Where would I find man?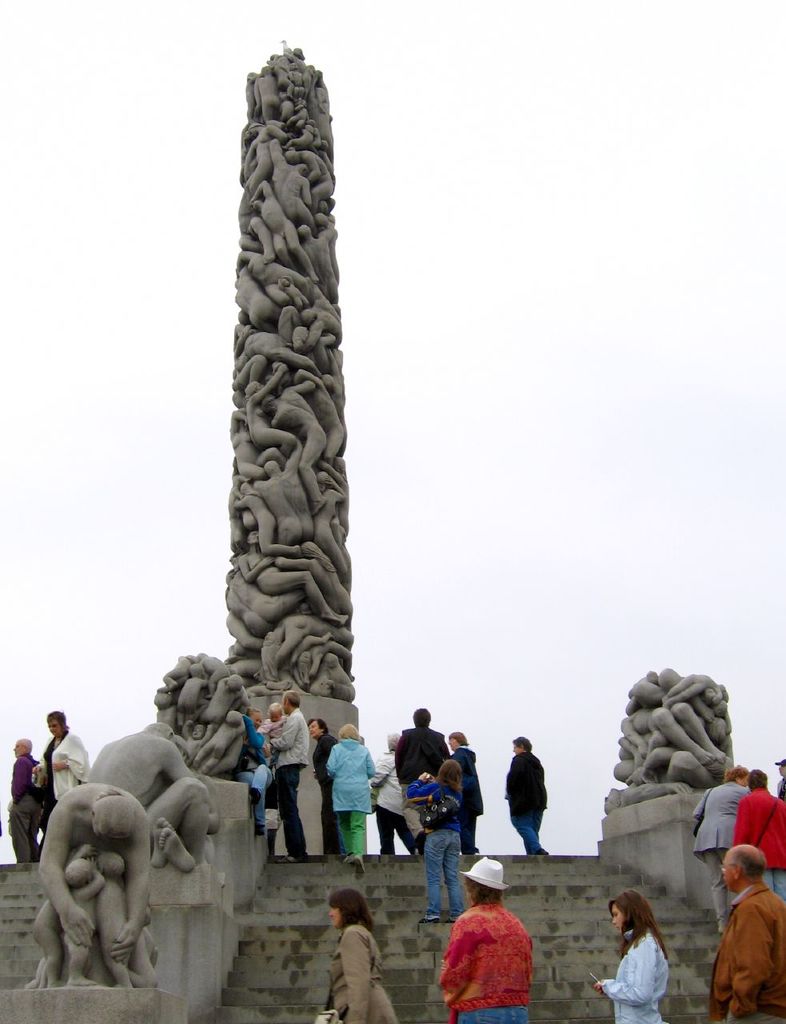
At <region>710, 843, 785, 1023</region>.
